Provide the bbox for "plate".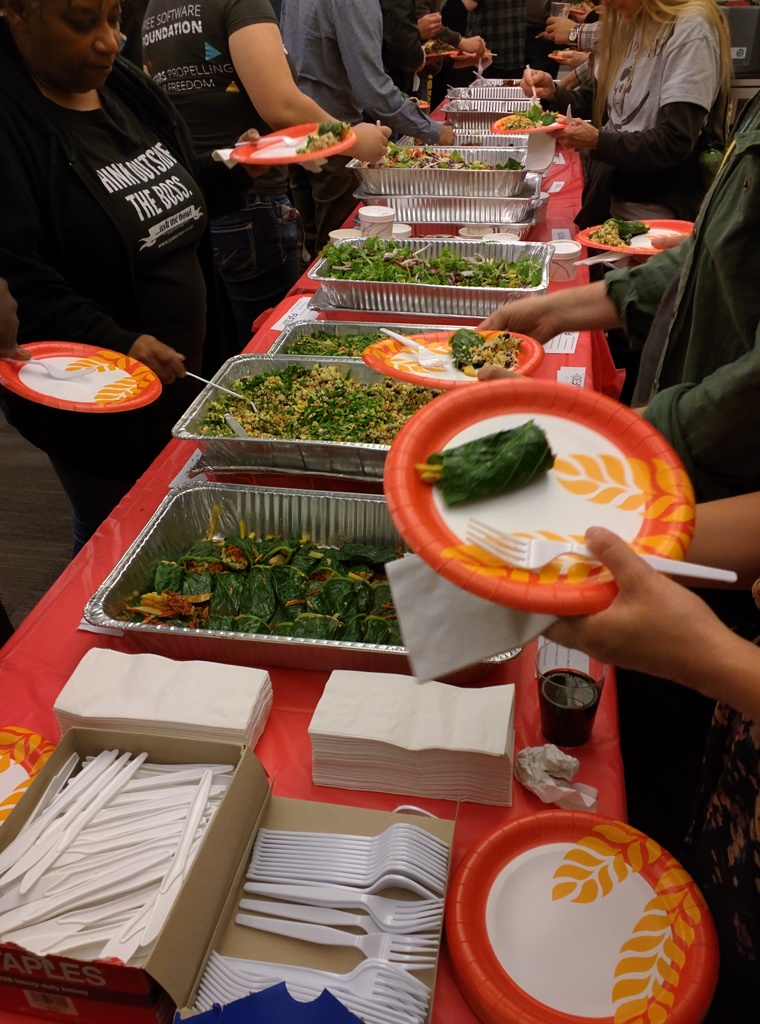
locate(456, 811, 713, 1020).
